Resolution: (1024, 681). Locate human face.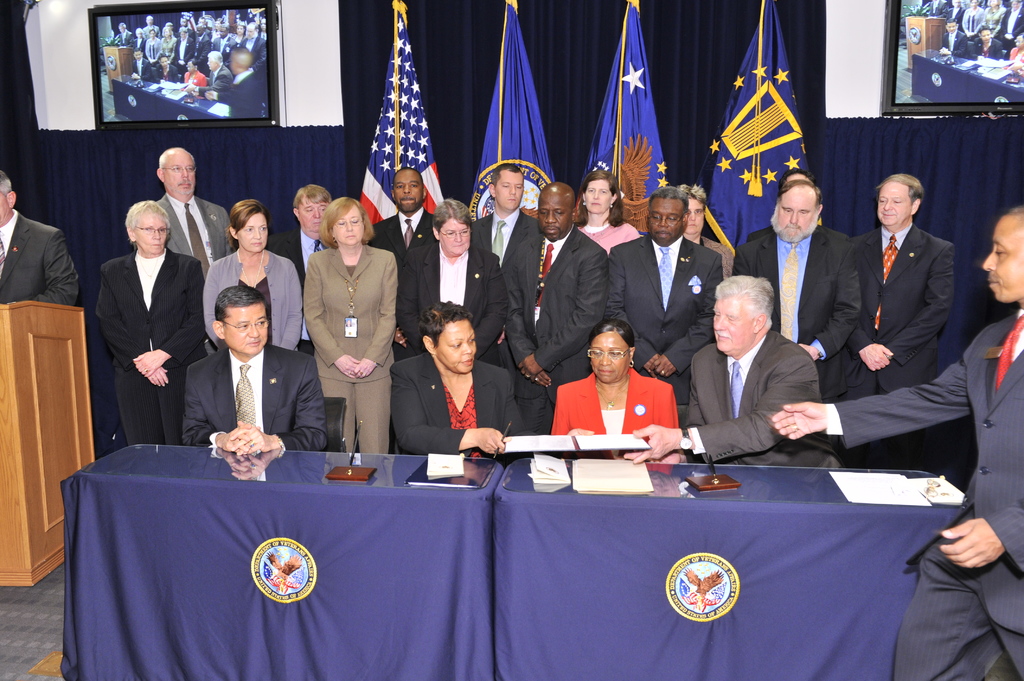
x1=776 y1=188 x2=817 y2=246.
